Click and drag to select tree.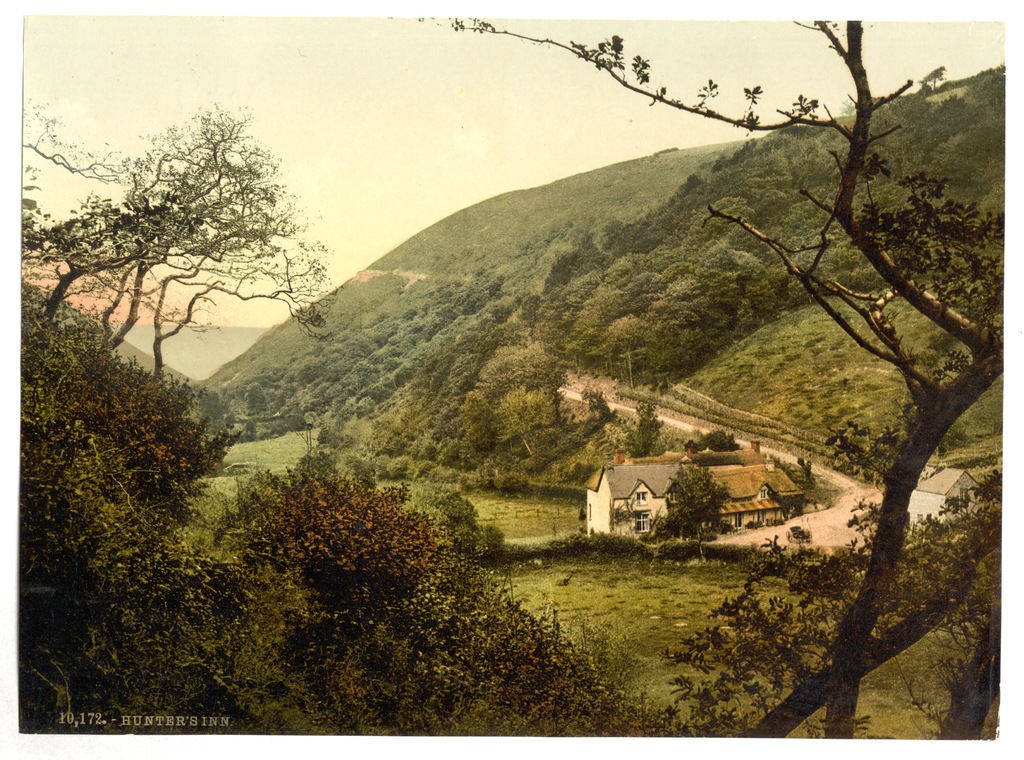
Selection: <region>45, 93, 325, 409</region>.
